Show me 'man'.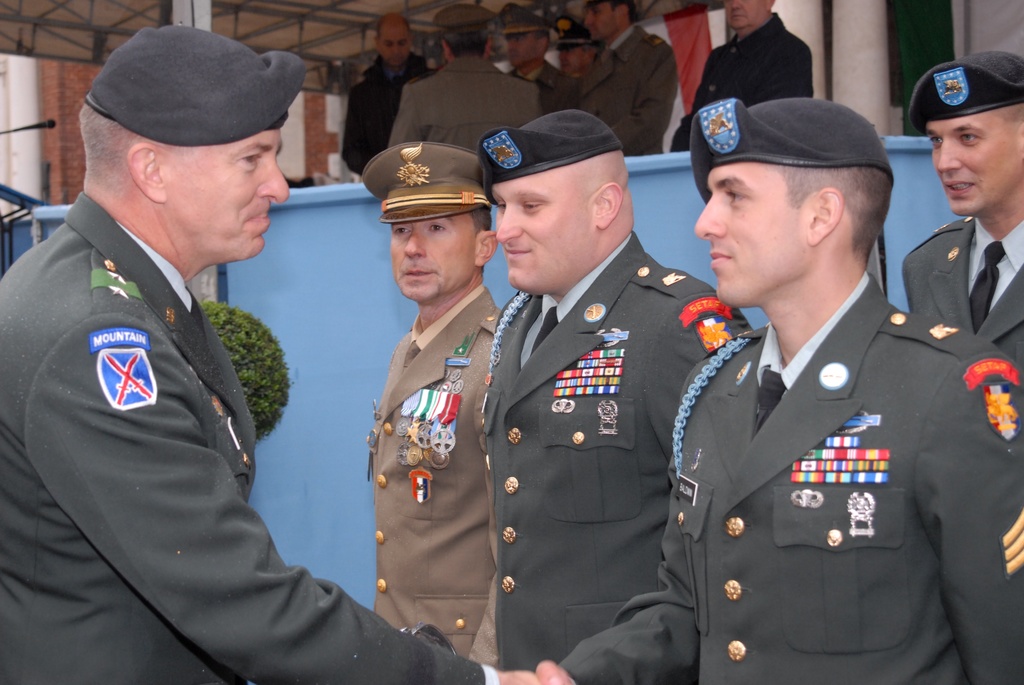
'man' is here: {"x1": 896, "y1": 47, "x2": 1023, "y2": 370}.
